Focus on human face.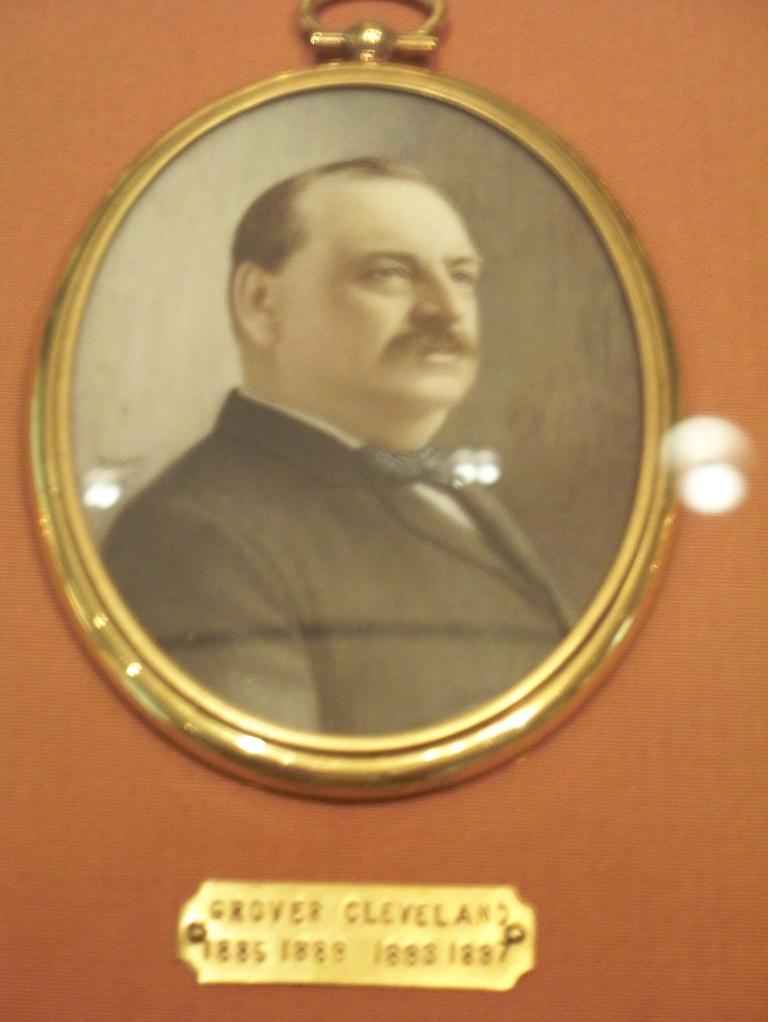
Focused at [277,173,478,400].
